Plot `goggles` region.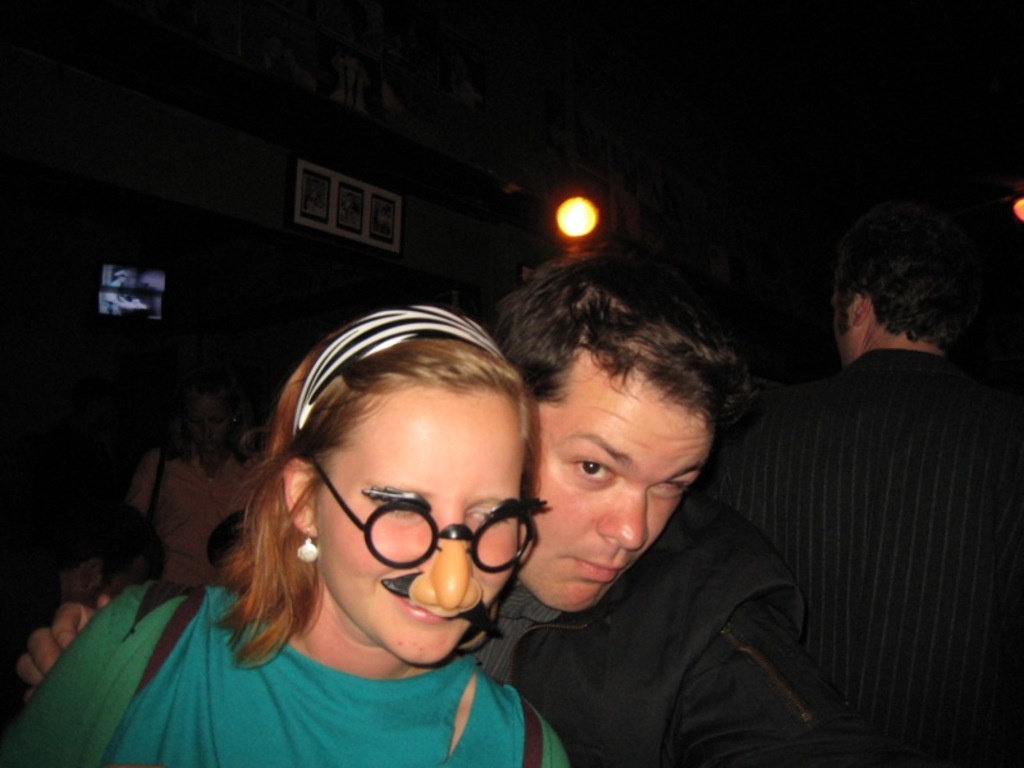
Plotted at l=305, t=445, r=536, b=581.
